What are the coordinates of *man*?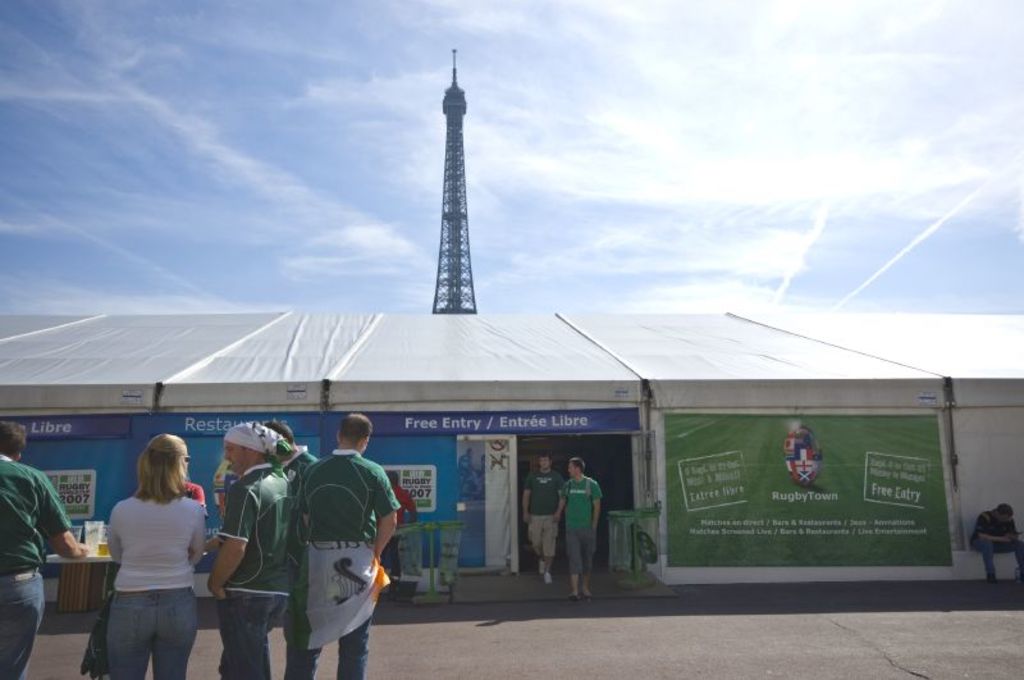
{"left": 970, "top": 501, "right": 1023, "bottom": 589}.
